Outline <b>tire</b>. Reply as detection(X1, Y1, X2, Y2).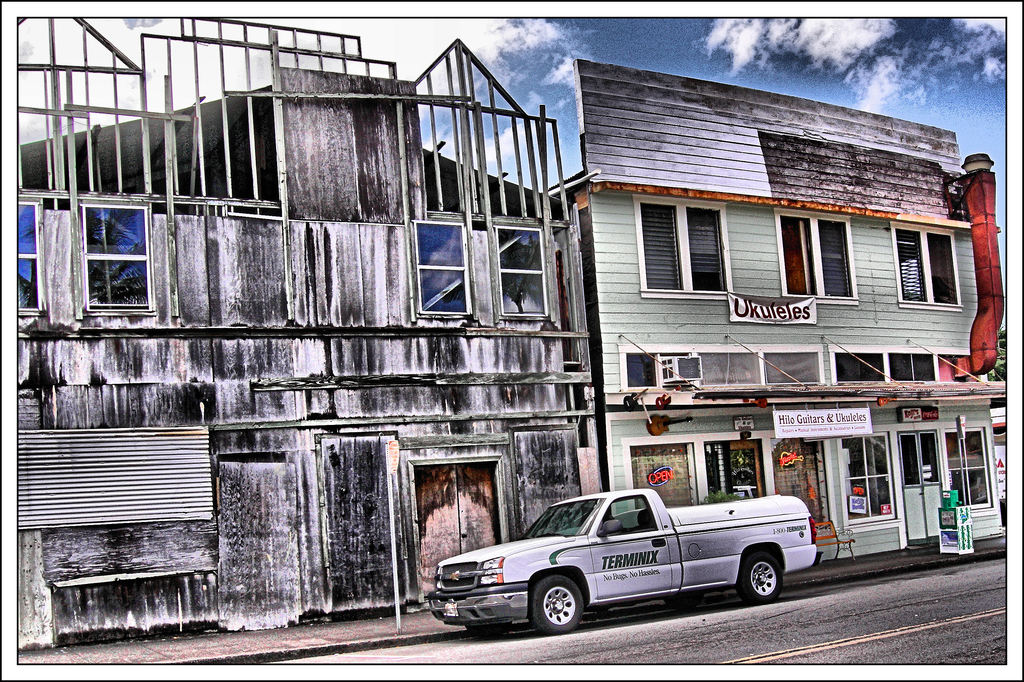
detection(467, 624, 516, 638).
